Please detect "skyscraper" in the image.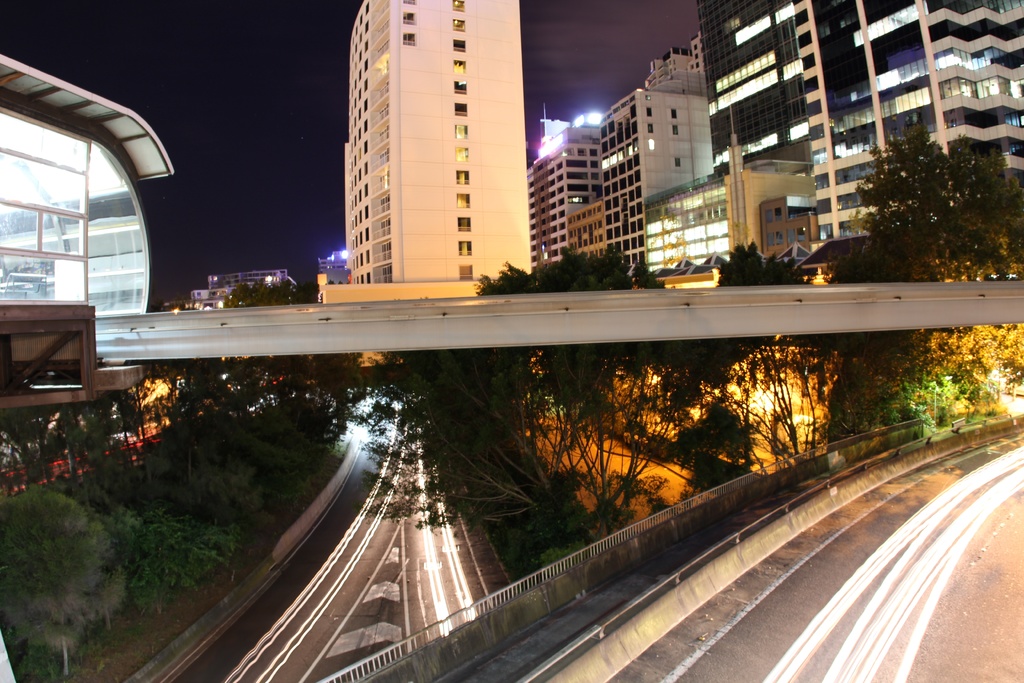
box=[599, 45, 716, 271].
